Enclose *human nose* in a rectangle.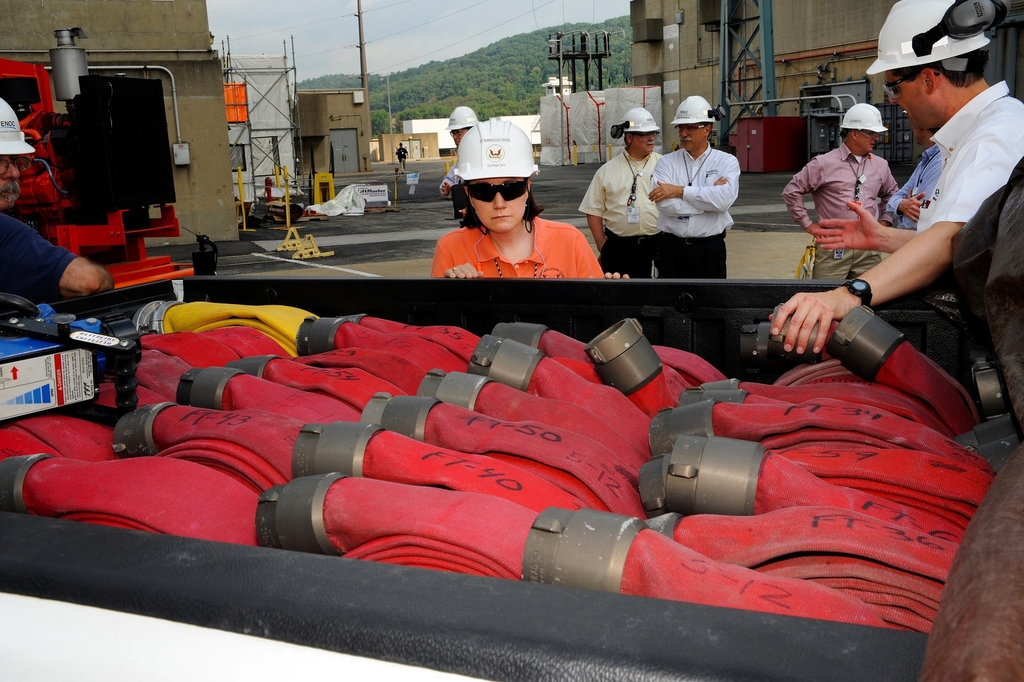
(left=889, top=86, right=897, bottom=104).
